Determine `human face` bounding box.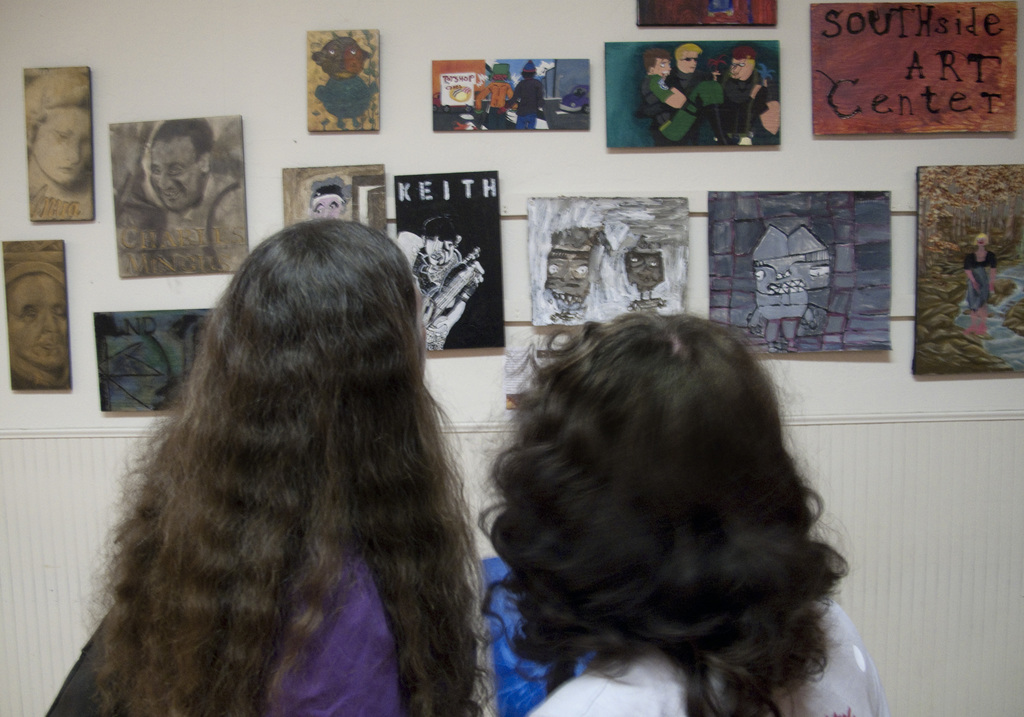
Determined: {"x1": 547, "y1": 240, "x2": 588, "y2": 302}.
